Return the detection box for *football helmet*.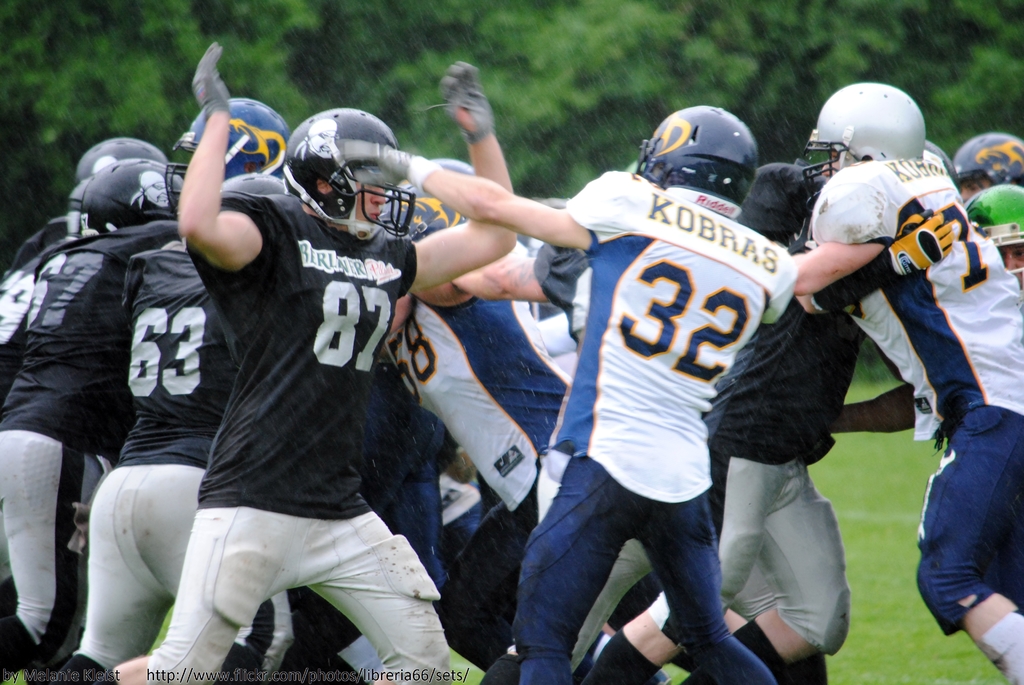
633/100/767/218.
